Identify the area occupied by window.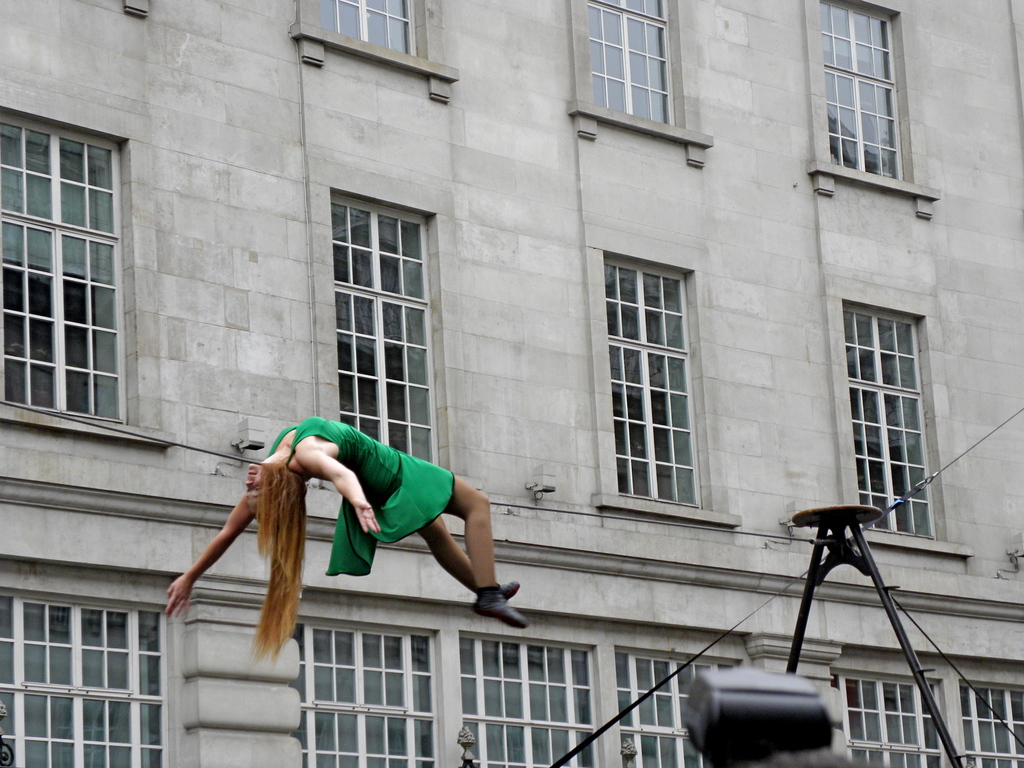
Area: Rect(582, 0, 680, 124).
